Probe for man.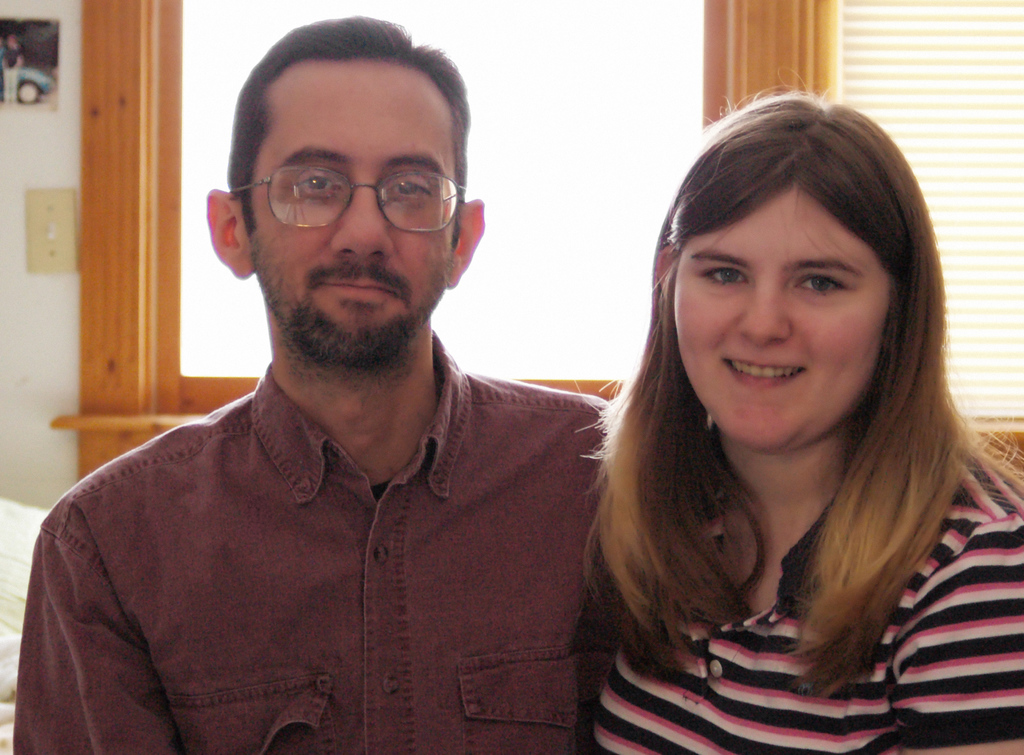
Probe result: 17 11 643 754.
